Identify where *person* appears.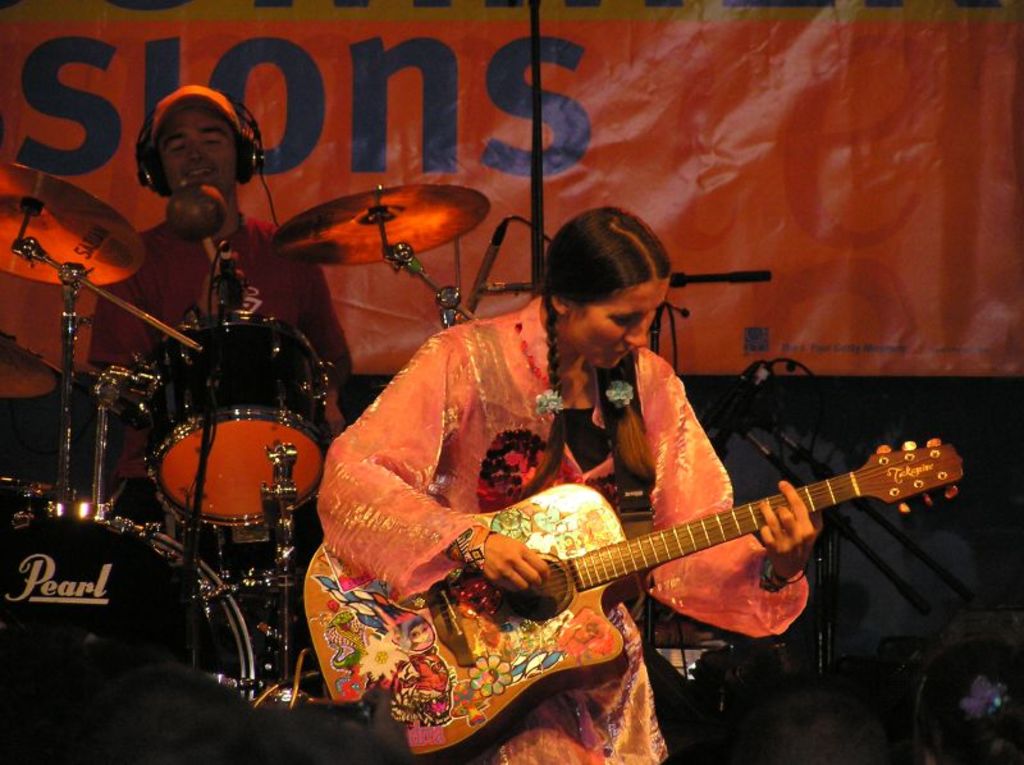
Appears at left=315, top=200, right=820, bottom=764.
